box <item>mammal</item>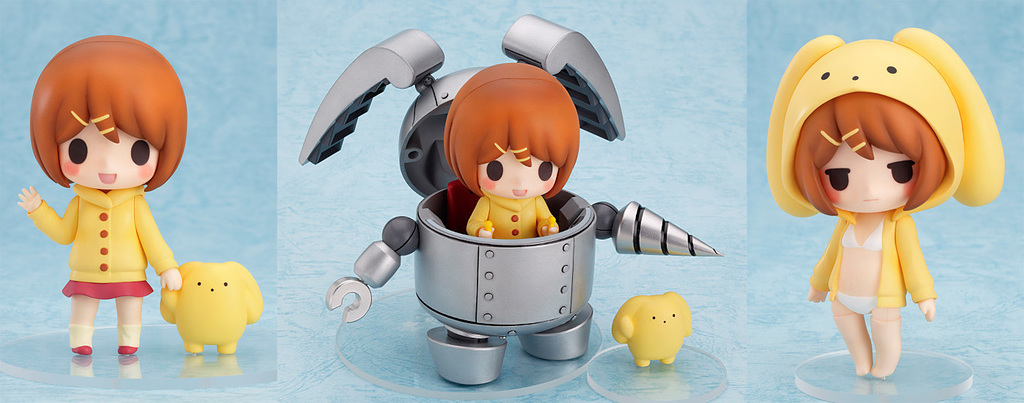
x1=9, y1=25, x2=196, y2=346
